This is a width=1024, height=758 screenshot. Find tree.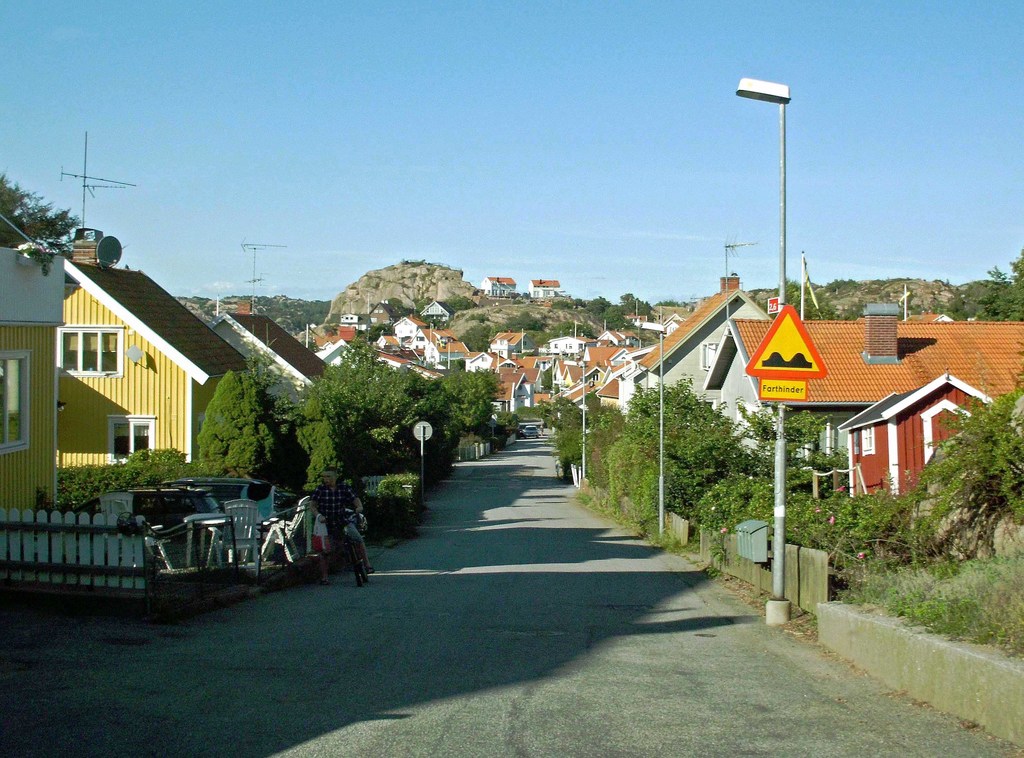
Bounding box: bbox(304, 322, 461, 494).
